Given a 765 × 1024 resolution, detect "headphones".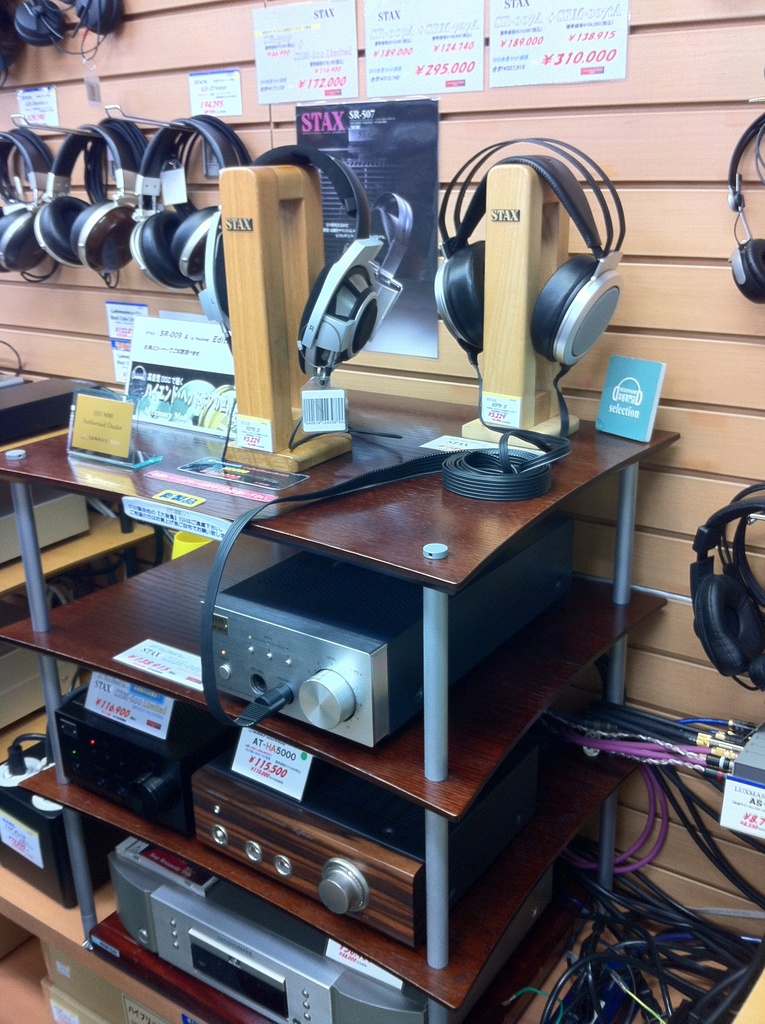
[427, 135, 629, 419].
